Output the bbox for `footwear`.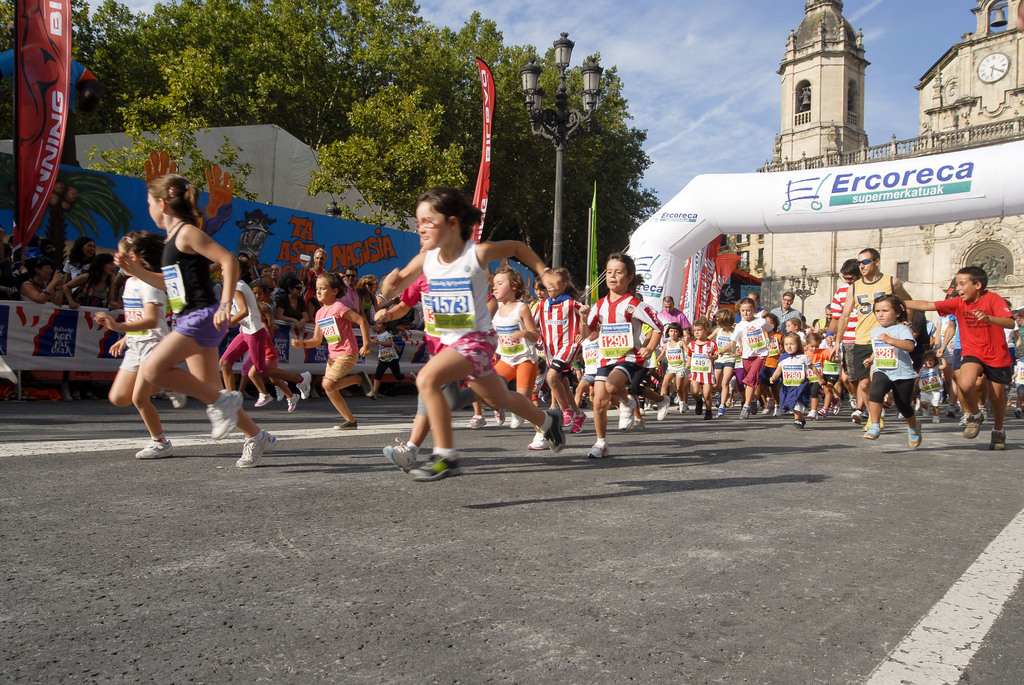
748/398/756/414.
